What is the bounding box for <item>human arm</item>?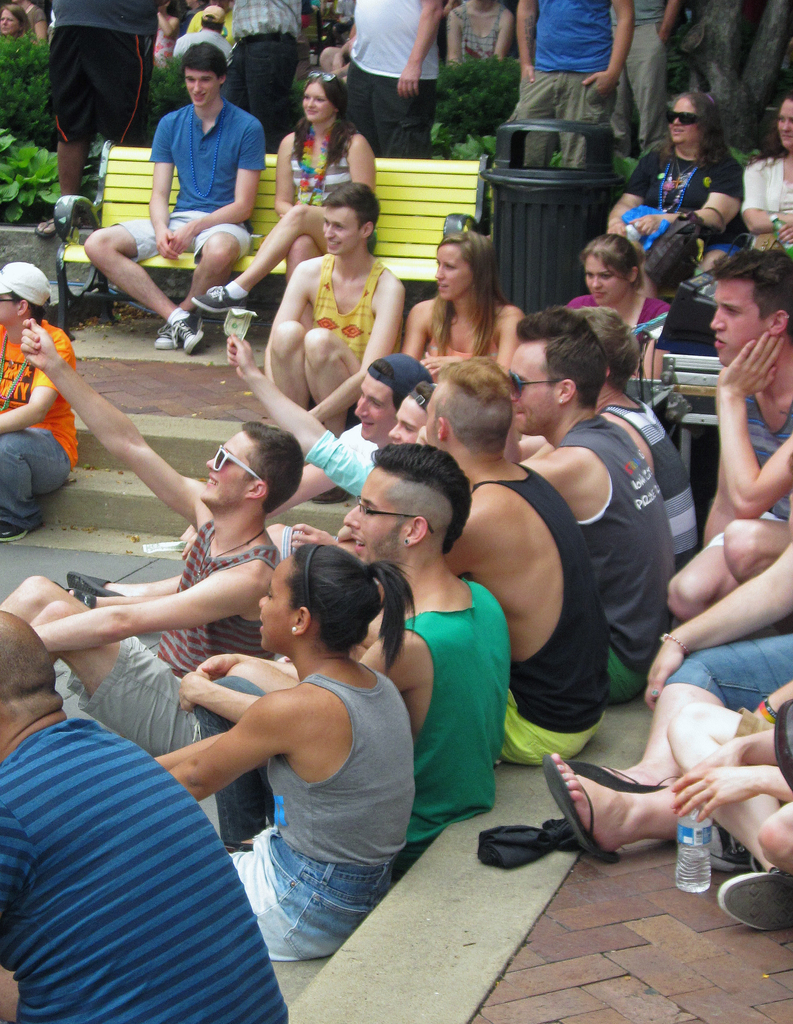
(left=600, top=132, right=670, bottom=250).
